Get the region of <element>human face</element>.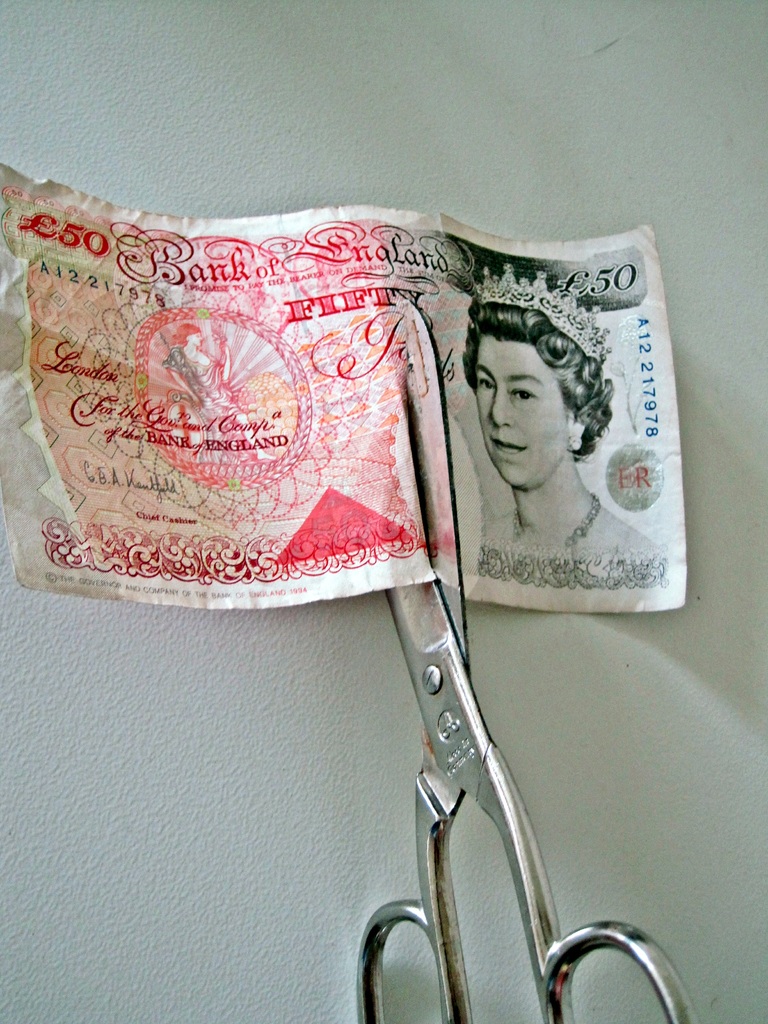
{"x1": 468, "y1": 332, "x2": 575, "y2": 496}.
